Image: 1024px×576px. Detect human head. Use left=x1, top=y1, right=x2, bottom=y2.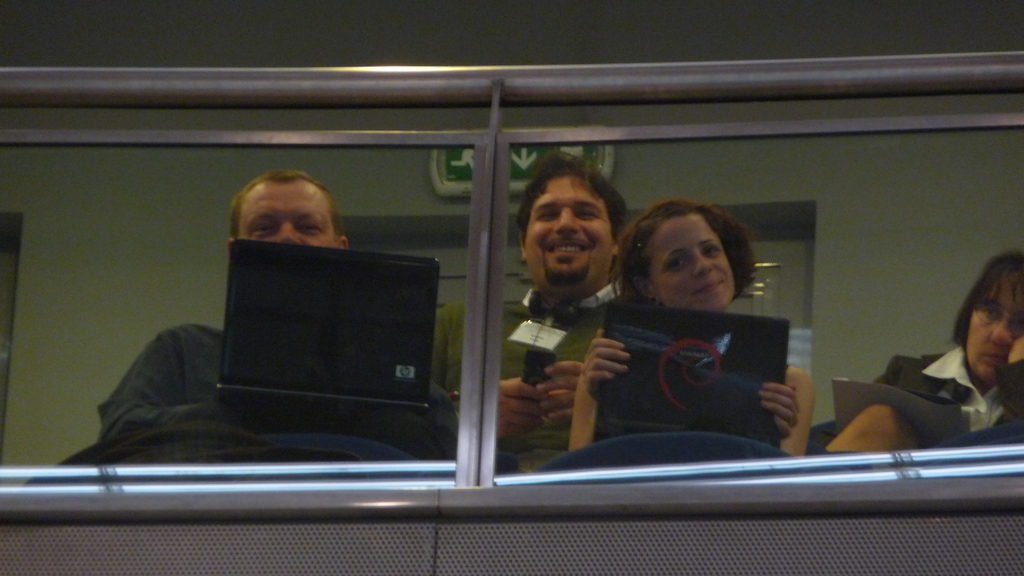
left=518, top=156, right=627, bottom=298.
